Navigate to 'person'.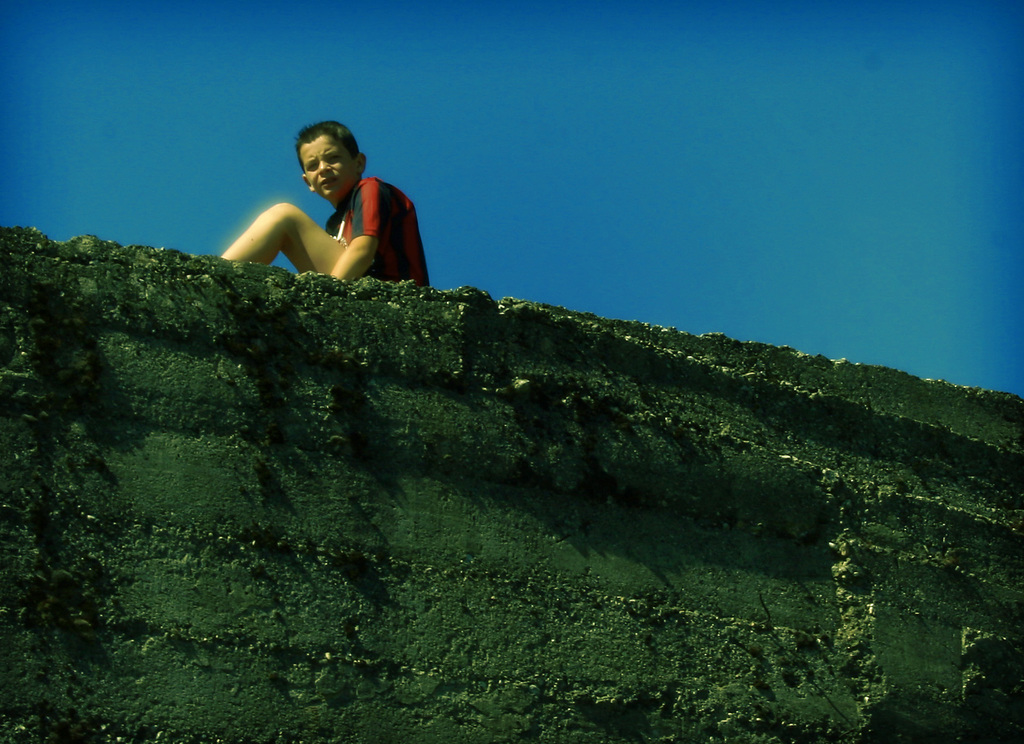
Navigation target: locate(228, 110, 421, 289).
